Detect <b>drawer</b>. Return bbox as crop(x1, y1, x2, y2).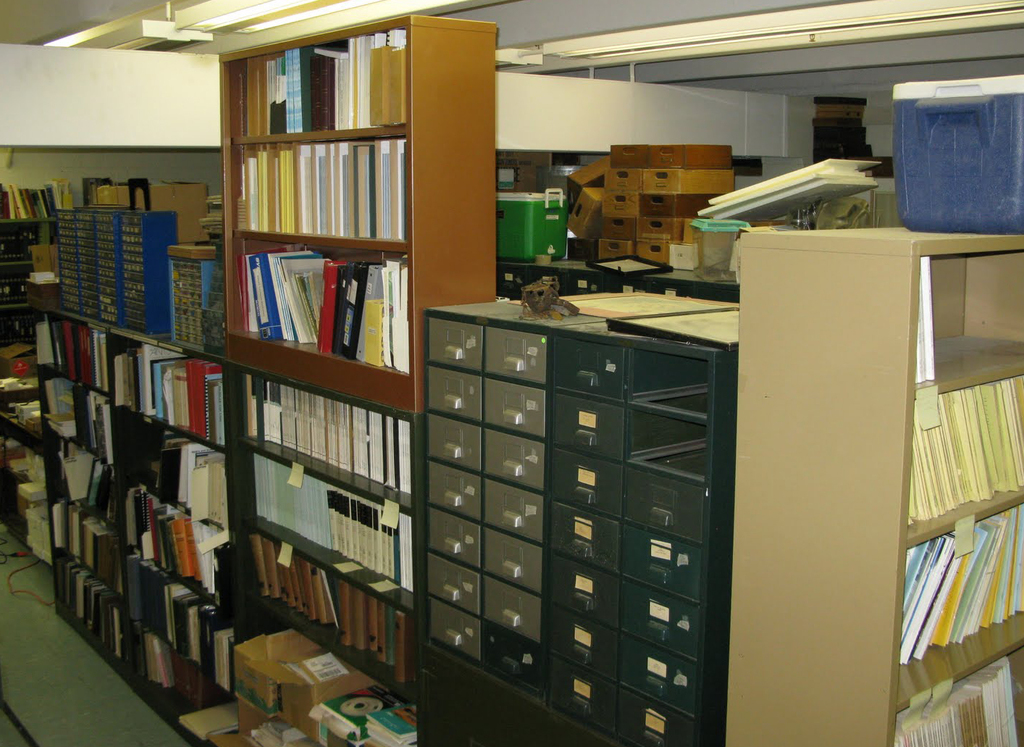
crop(483, 481, 545, 541).
